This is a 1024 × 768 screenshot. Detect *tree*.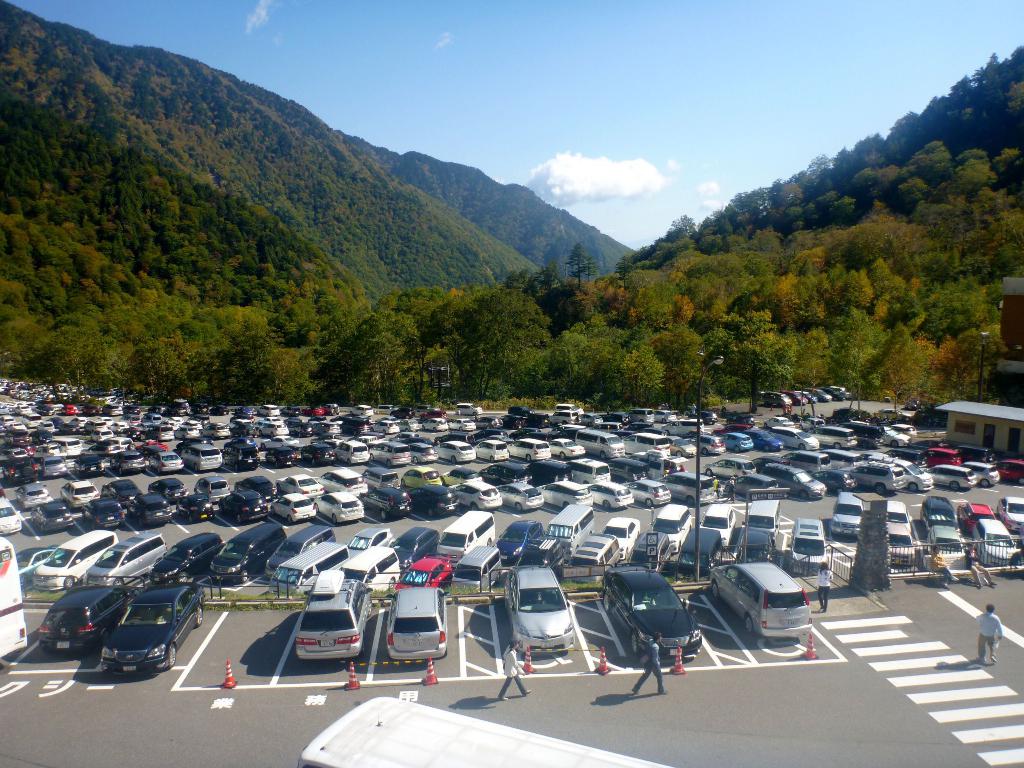
region(942, 157, 998, 208).
